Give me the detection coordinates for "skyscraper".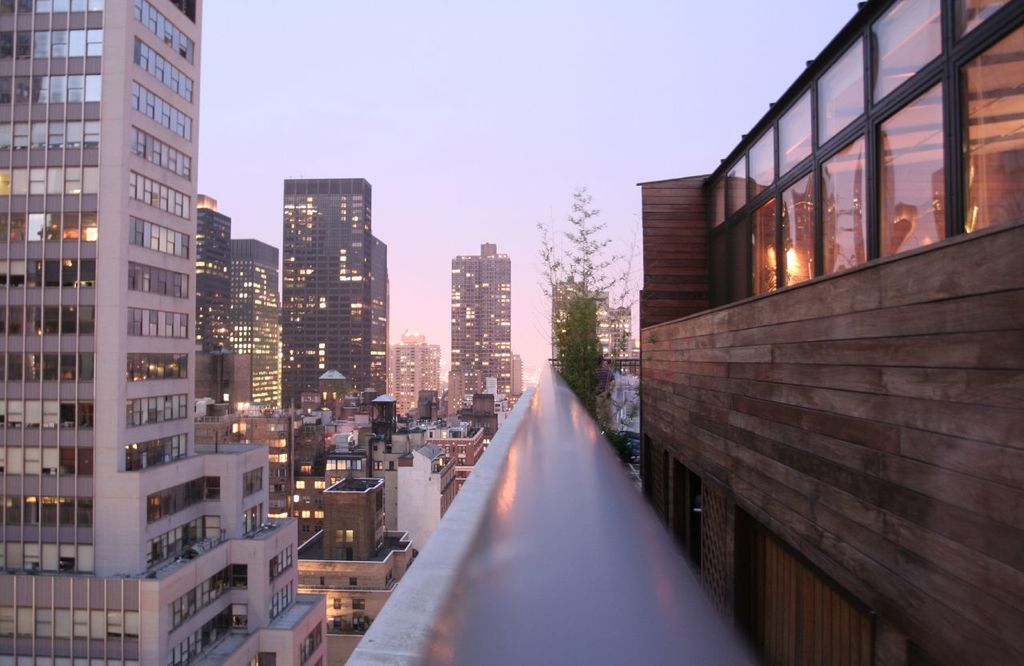
[280, 178, 394, 407].
